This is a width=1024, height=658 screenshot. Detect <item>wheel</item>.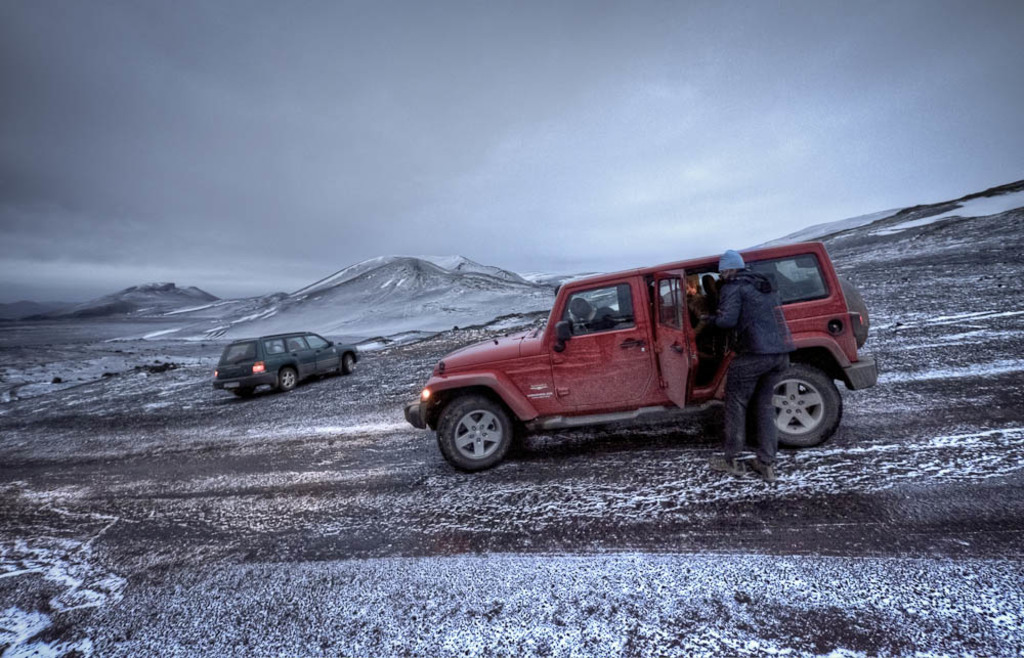
pyautogui.locateOnScreen(231, 381, 255, 398).
